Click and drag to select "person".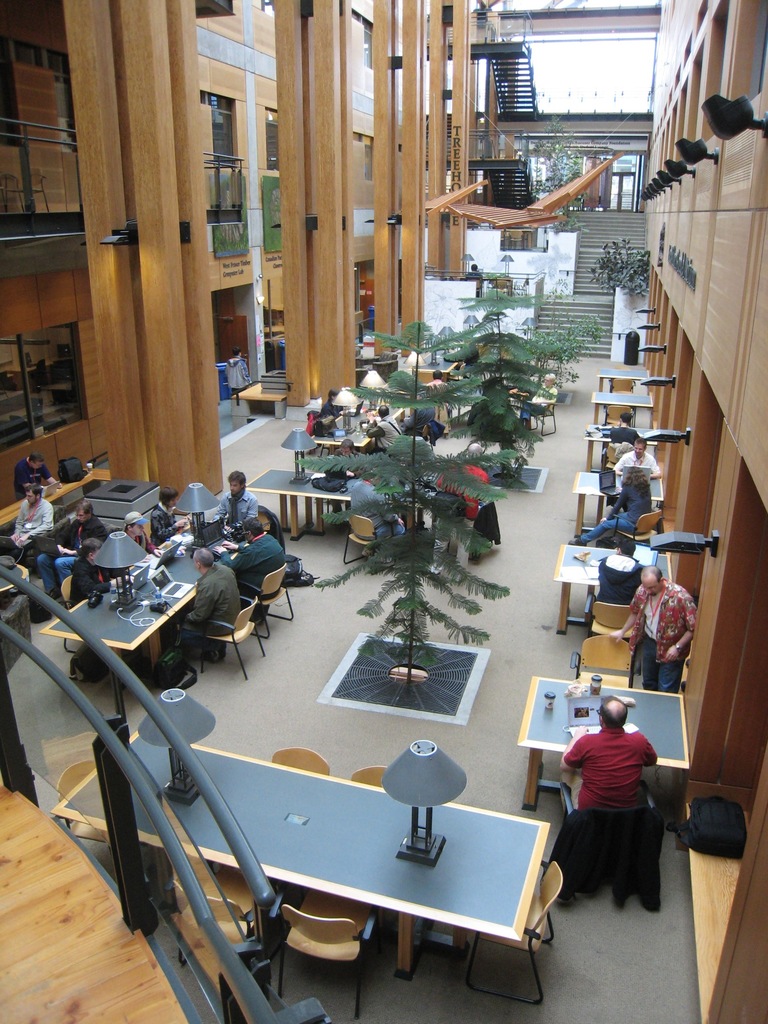
Selection: crop(189, 547, 242, 637).
